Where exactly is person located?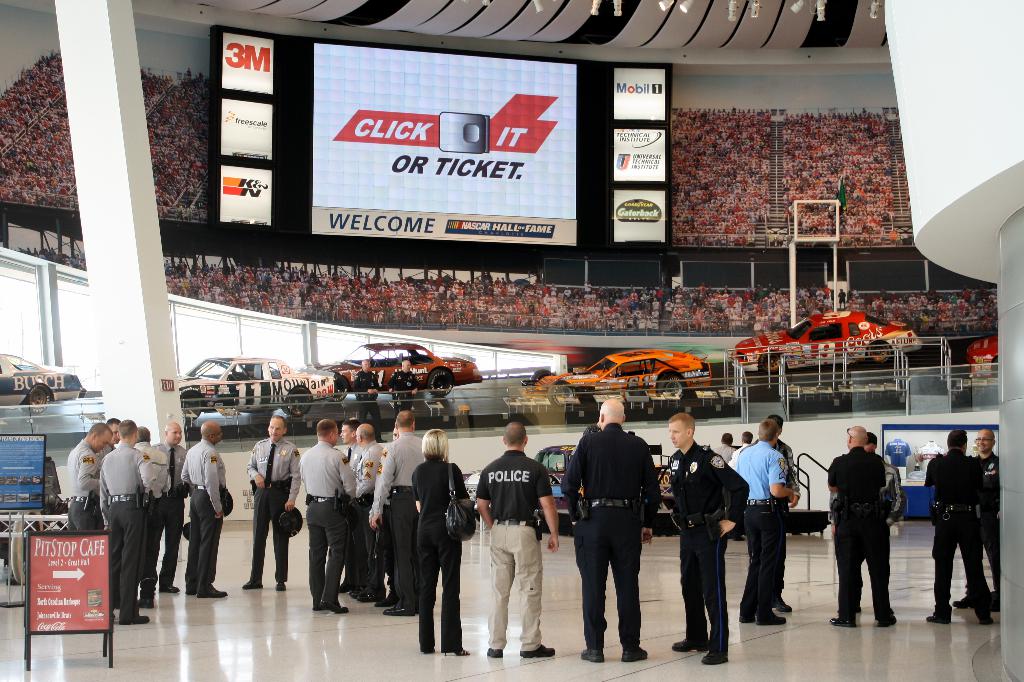
Its bounding box is l=351, t=357, r=390, b=441.
